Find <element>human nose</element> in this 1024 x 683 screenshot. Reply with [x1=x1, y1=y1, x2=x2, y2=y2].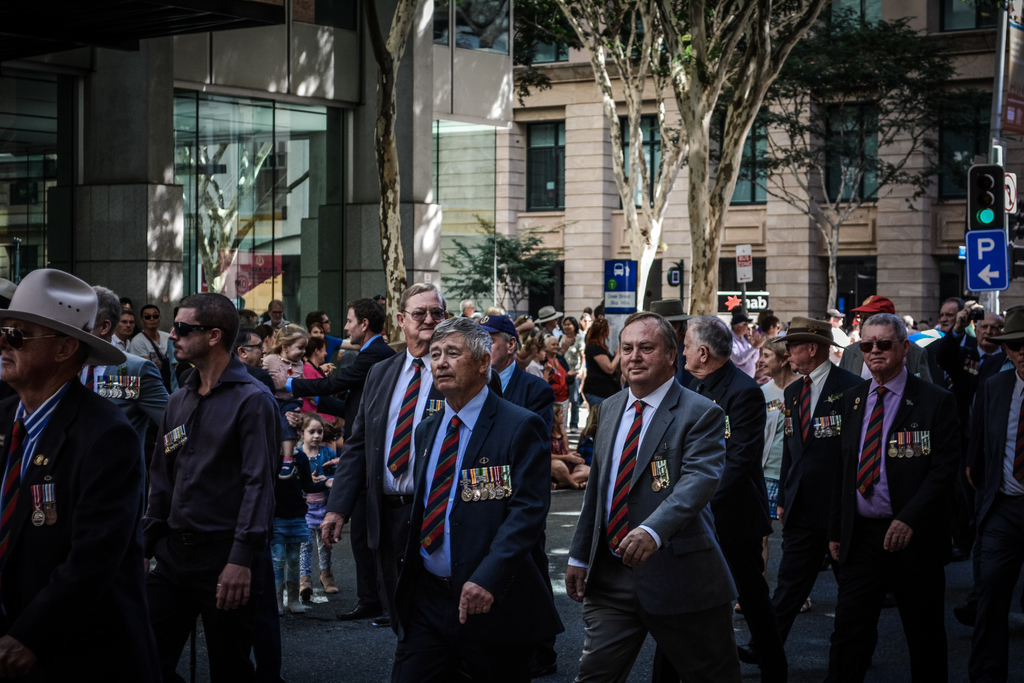
[x1=986, y1=325, x2=991, y2=338].
